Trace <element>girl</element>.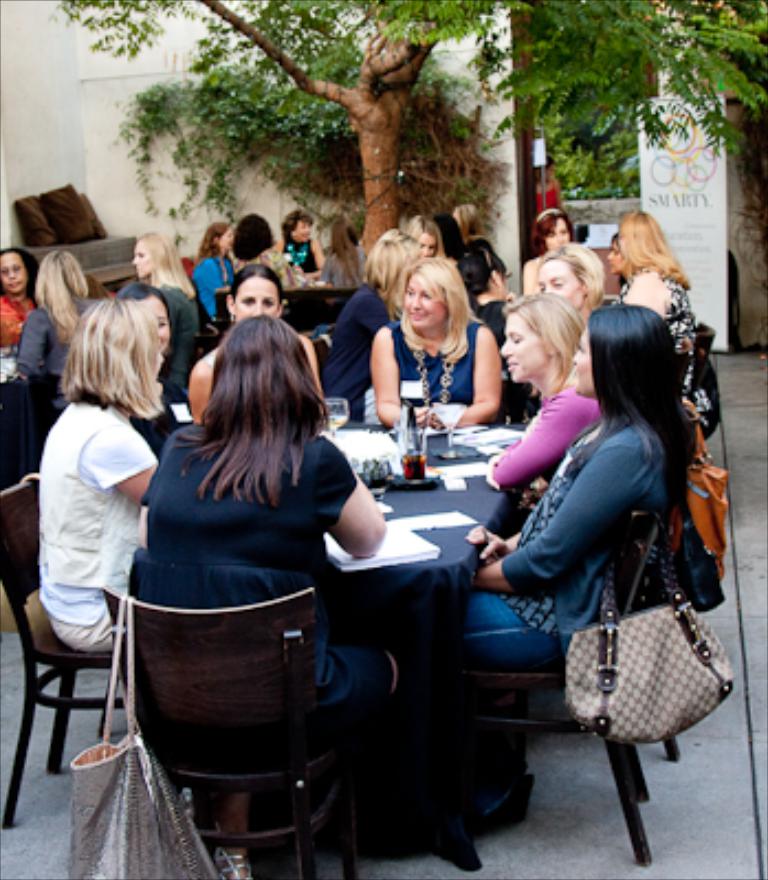
Traced to {"x1": 13, "y1": 249, "x2": 101, "y2": 411}.
